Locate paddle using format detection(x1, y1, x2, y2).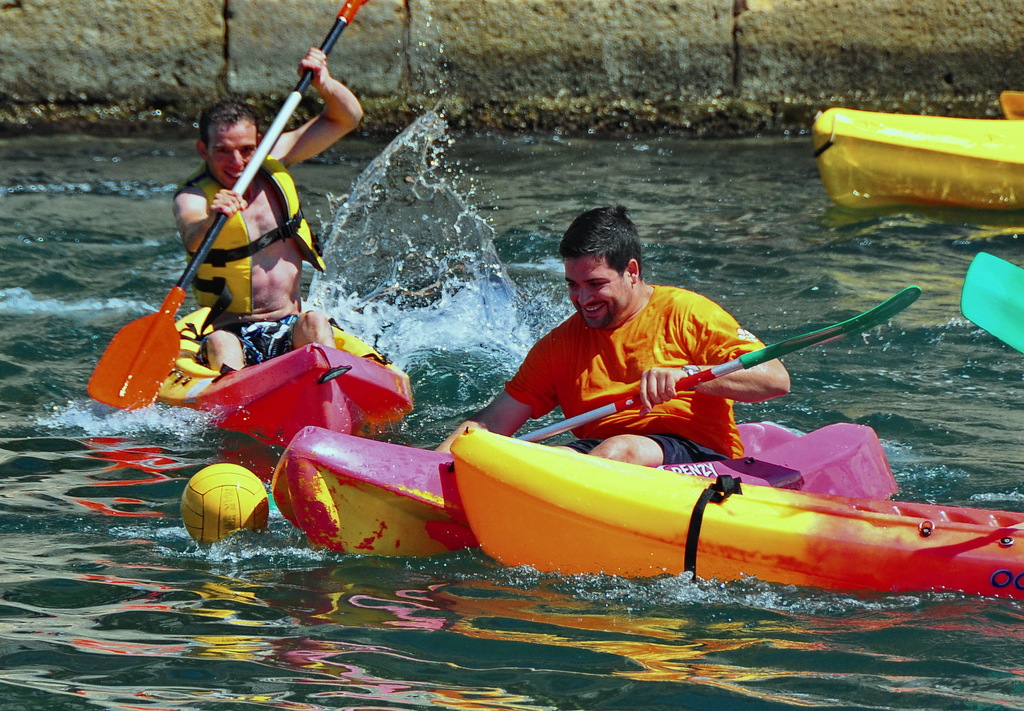
detection(518, 287, 919, 441).
